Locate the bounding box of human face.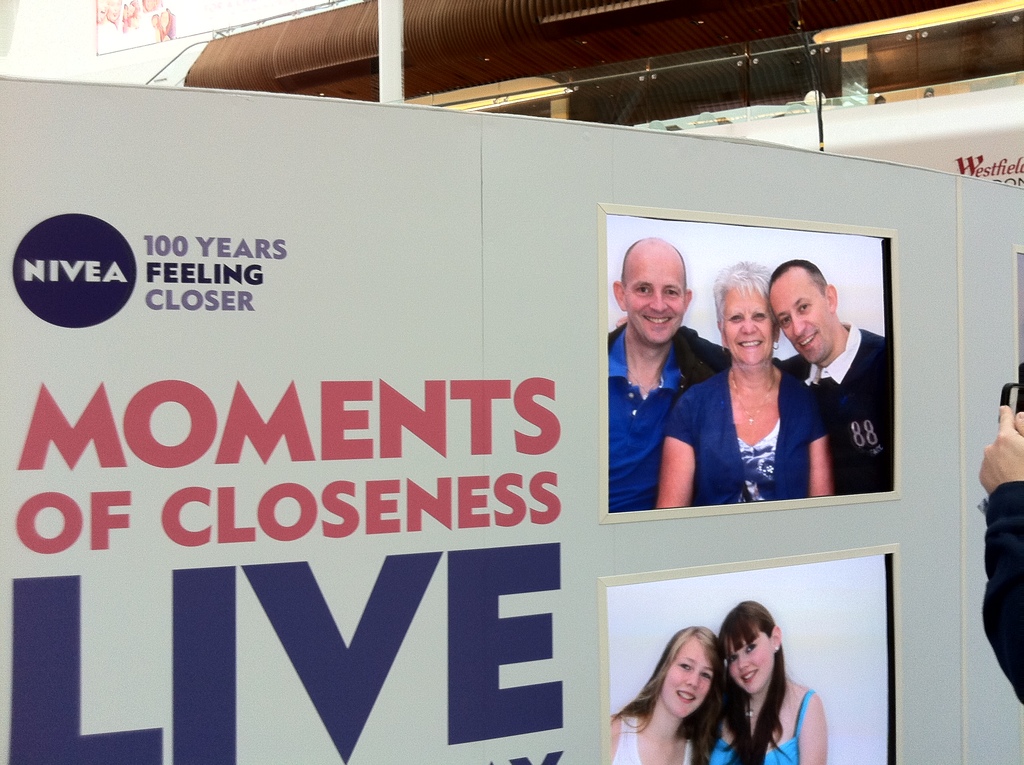
Bounding box: [769, 269, 836, 368].
